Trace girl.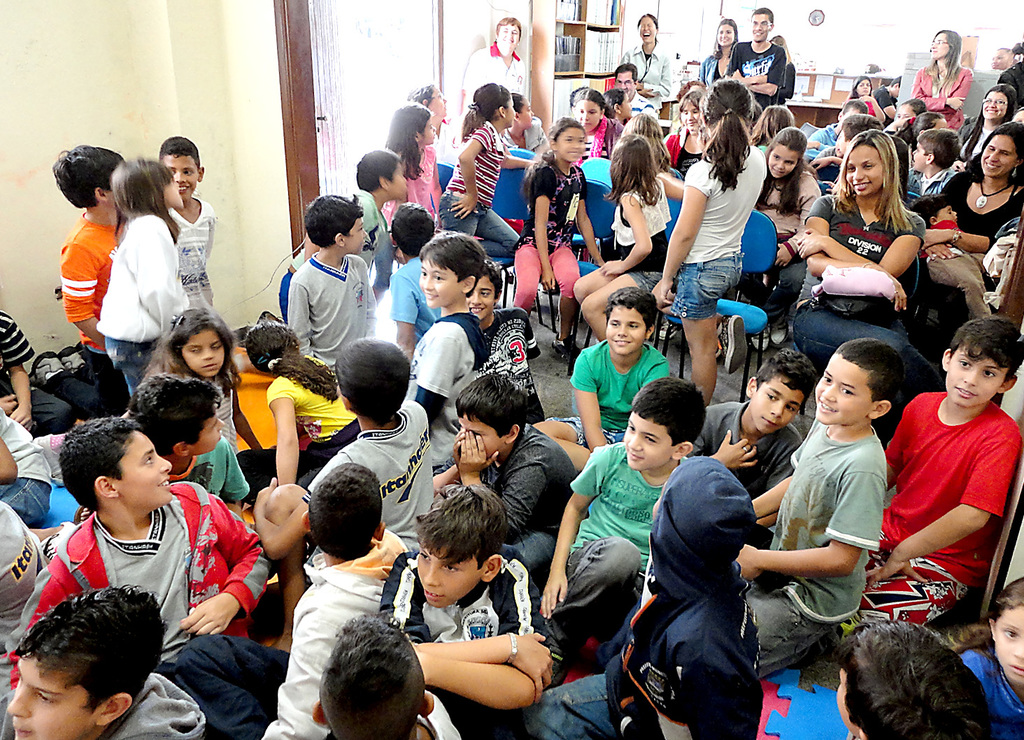
Traced to select_region(248, 327, 360, 482).
